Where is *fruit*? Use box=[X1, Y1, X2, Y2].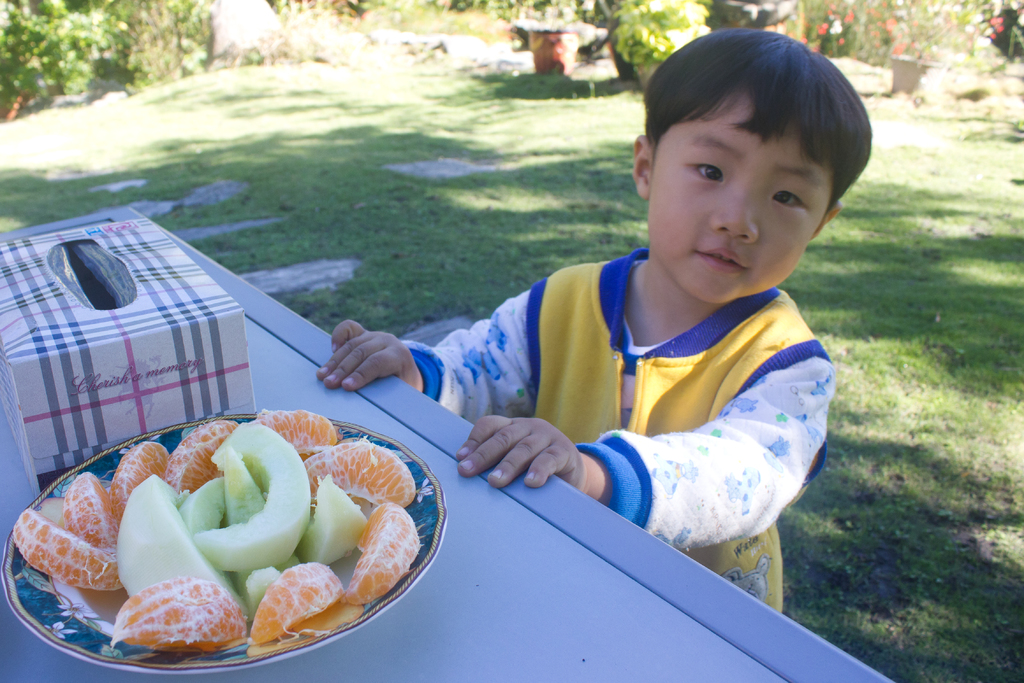
box=[341, 503, 420, 606].
